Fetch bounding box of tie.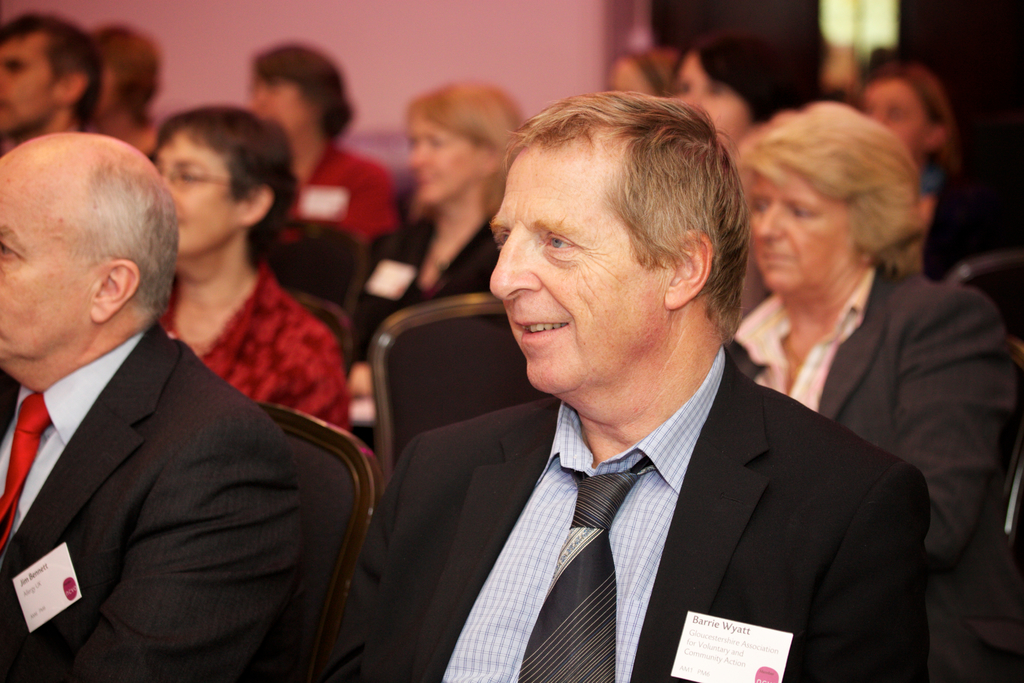
Bbox: bbox=(524, 452, 657, 682).
